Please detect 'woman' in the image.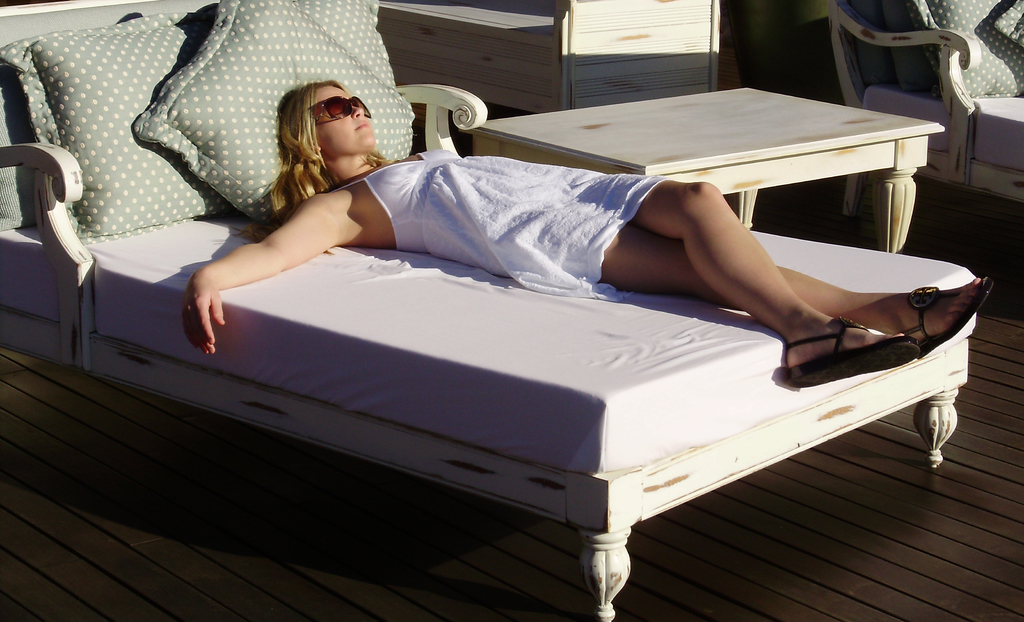
select_region(139, 69, 907, 549).
